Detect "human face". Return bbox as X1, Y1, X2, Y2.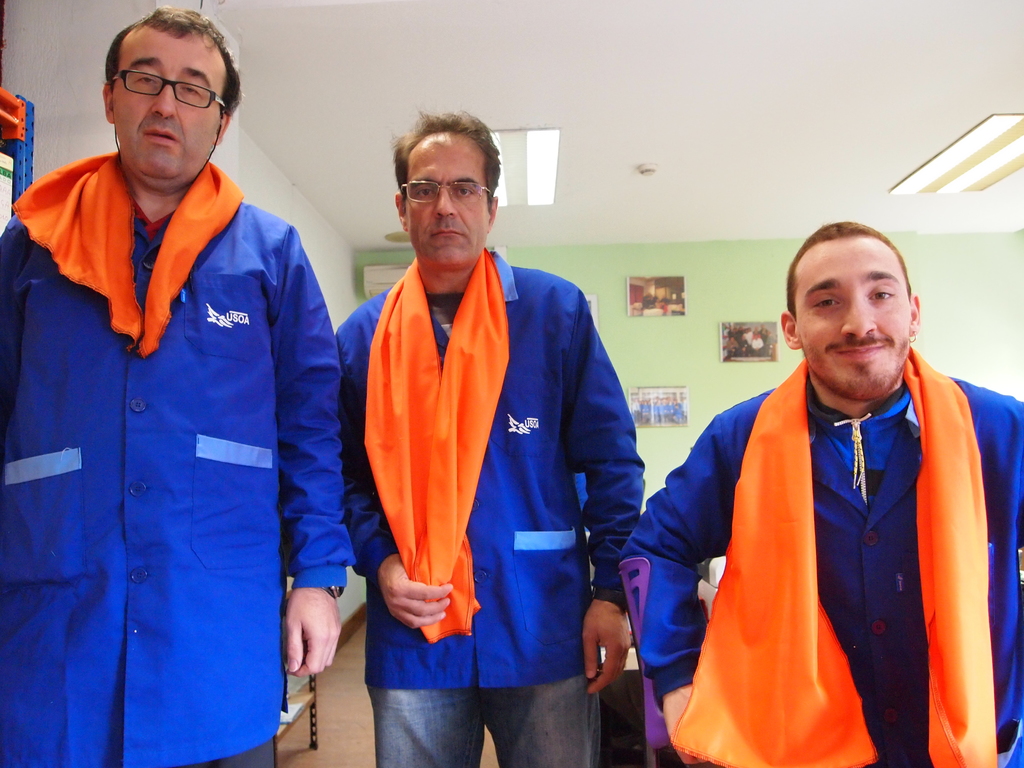
399, 124, 490, 273.
